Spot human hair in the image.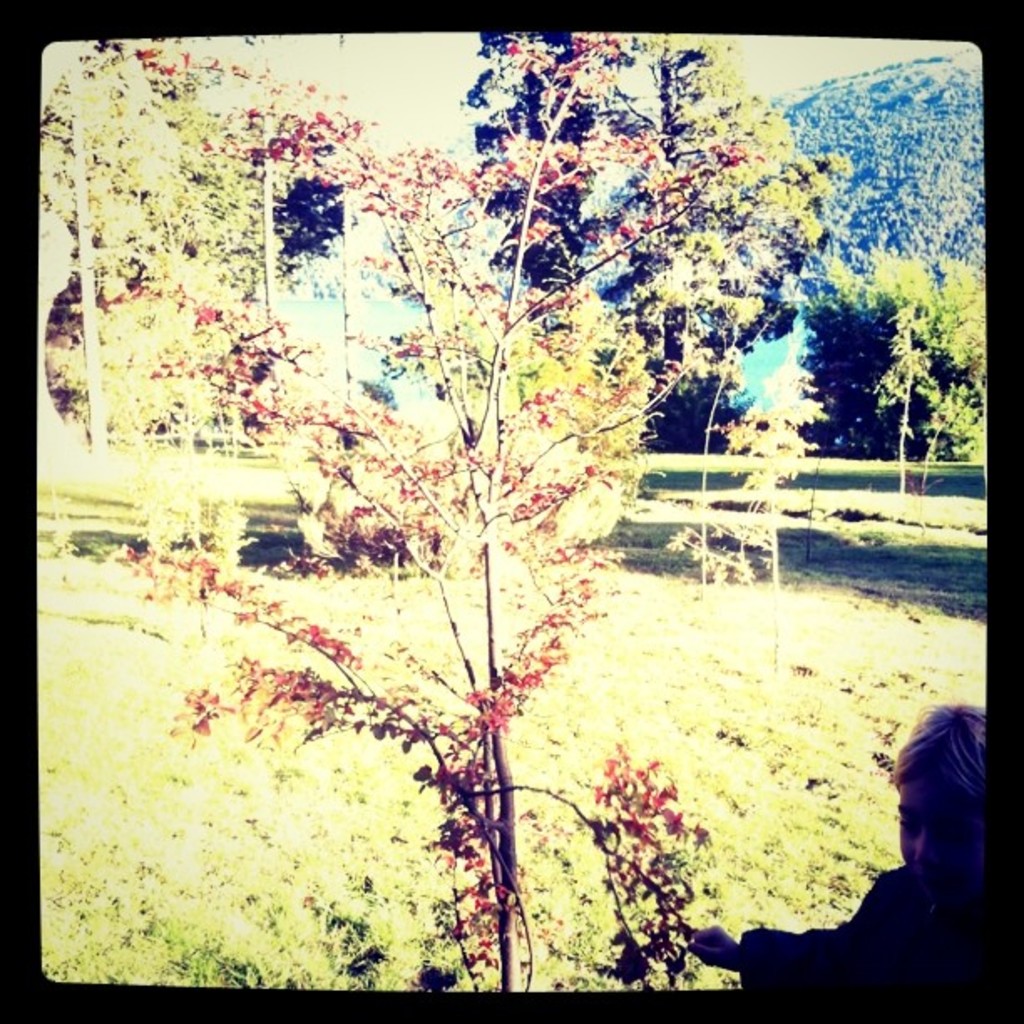
human hair found at <bbox>890, 691, 989, 822</bbox>.
